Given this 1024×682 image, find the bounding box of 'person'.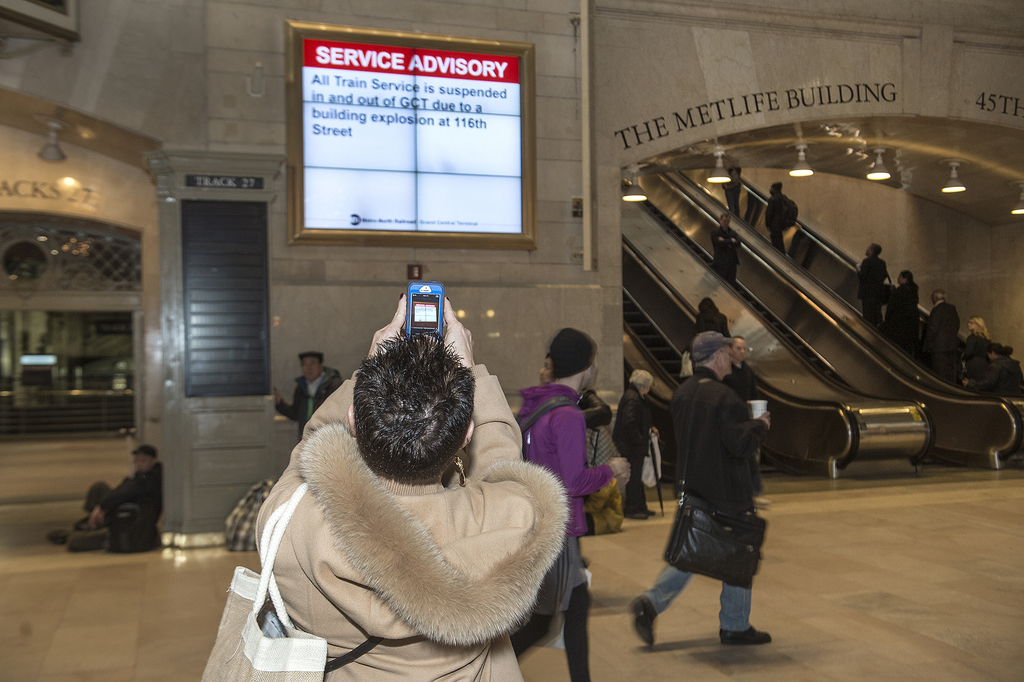
(left=675, top=332, right=692, bottom=375).
